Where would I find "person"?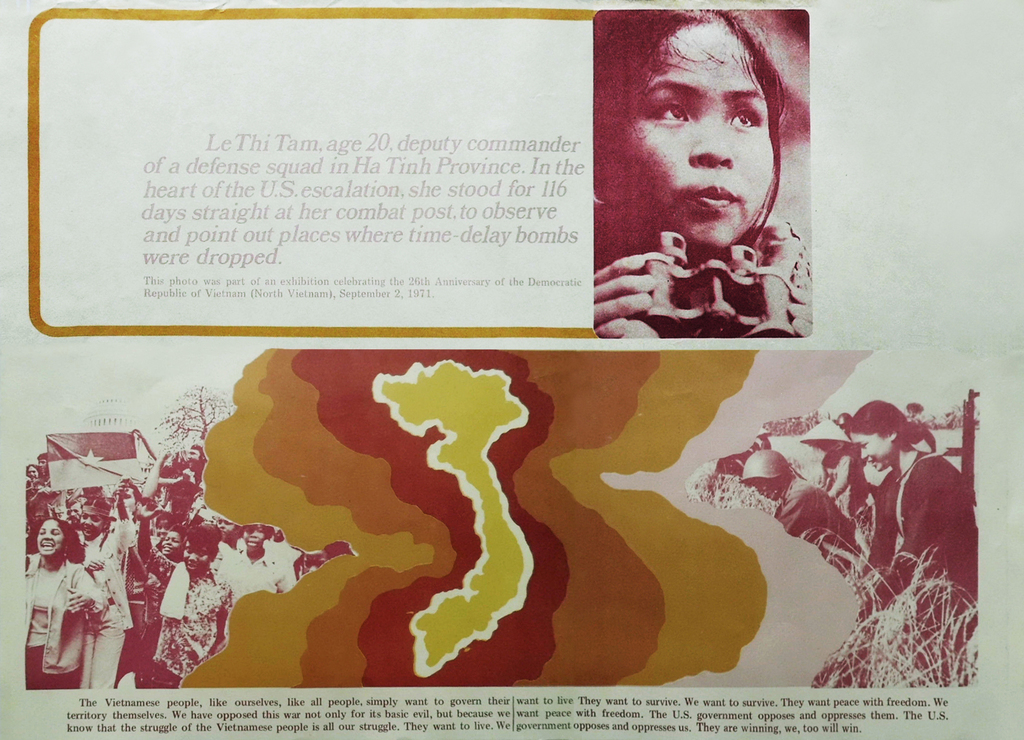
At 738/448/867/575.
